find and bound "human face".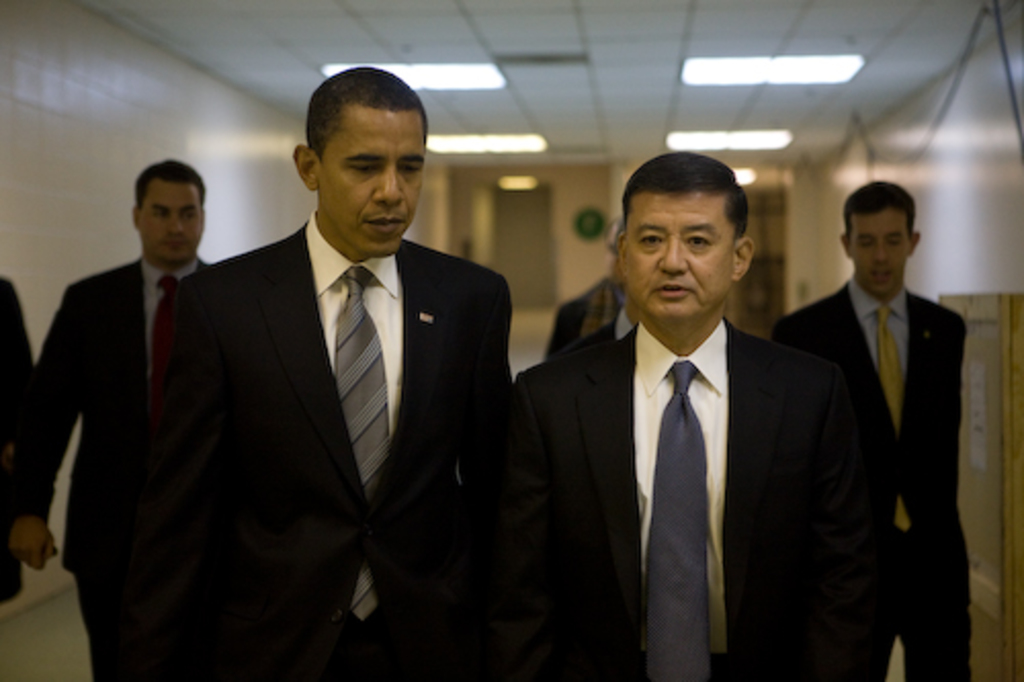
Bound: detection(317, 106, 426, 258).
